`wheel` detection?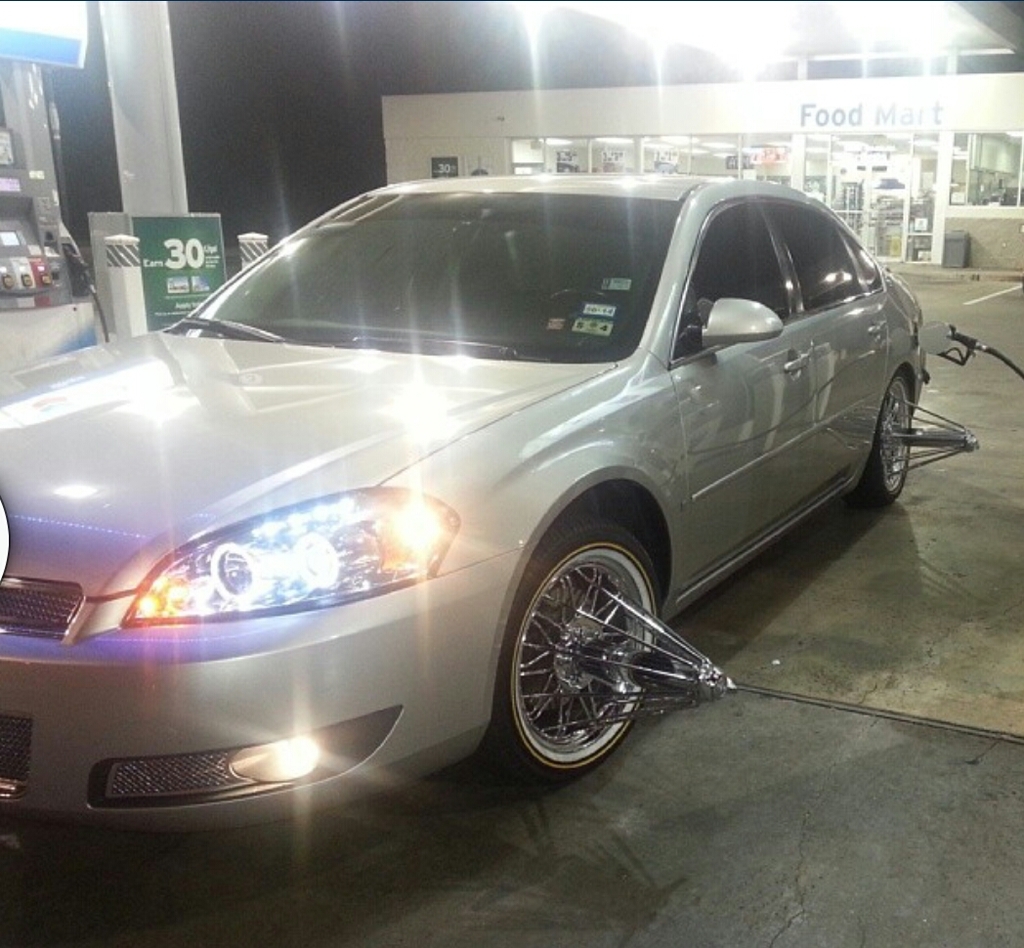
crop(865, 376, 919, 498)
